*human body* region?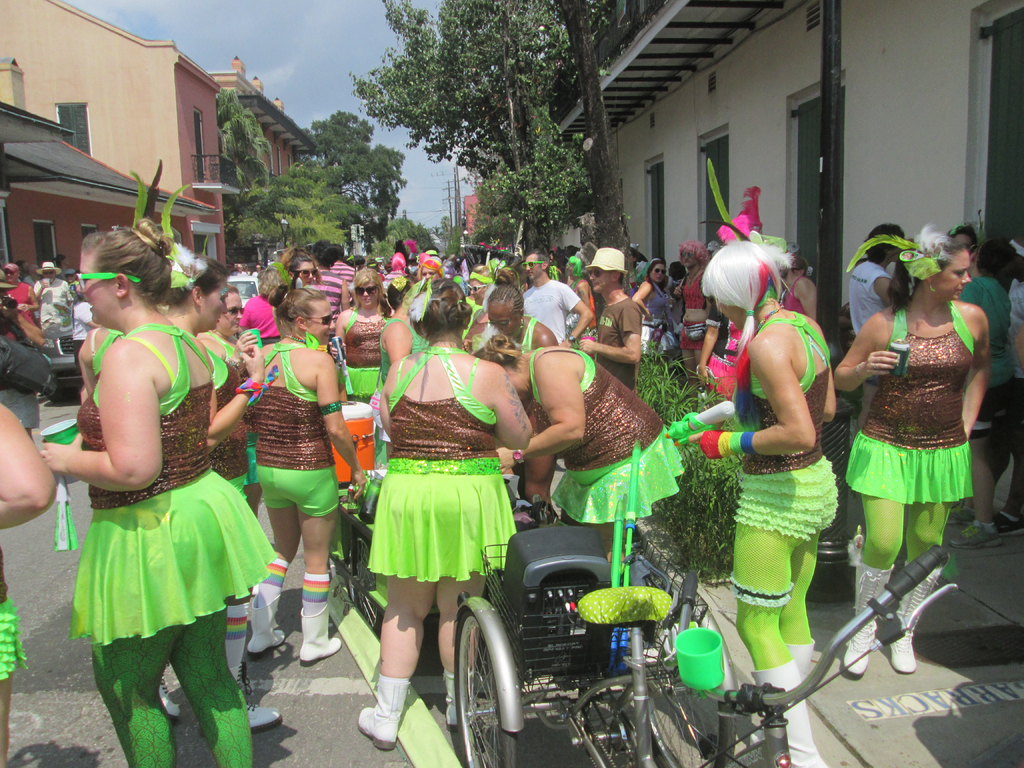
956:273:1006:545
